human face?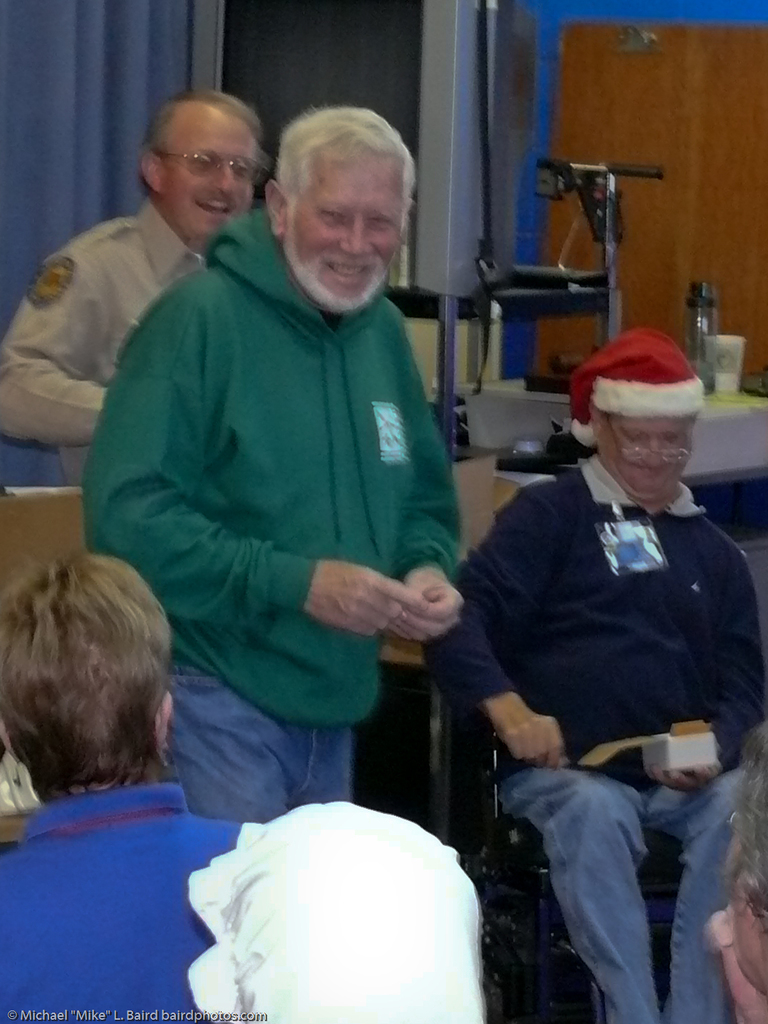
bbox=(599, 414, 697, 503)
